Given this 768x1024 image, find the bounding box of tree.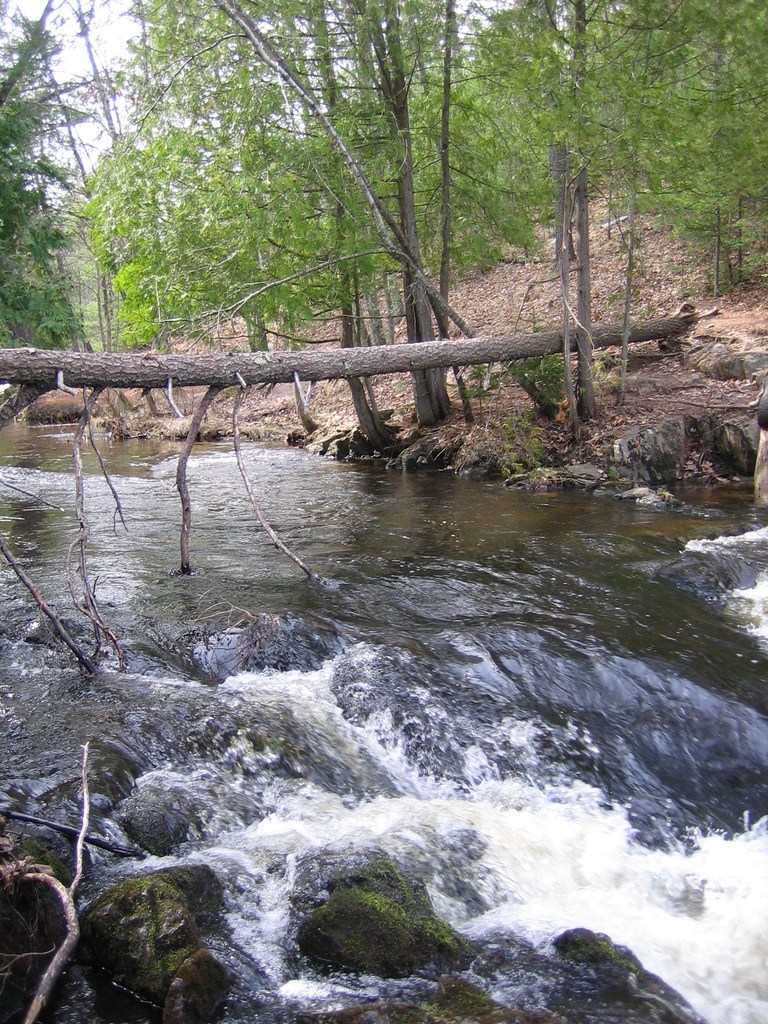
bbox=(538, 0, 636, 420).
